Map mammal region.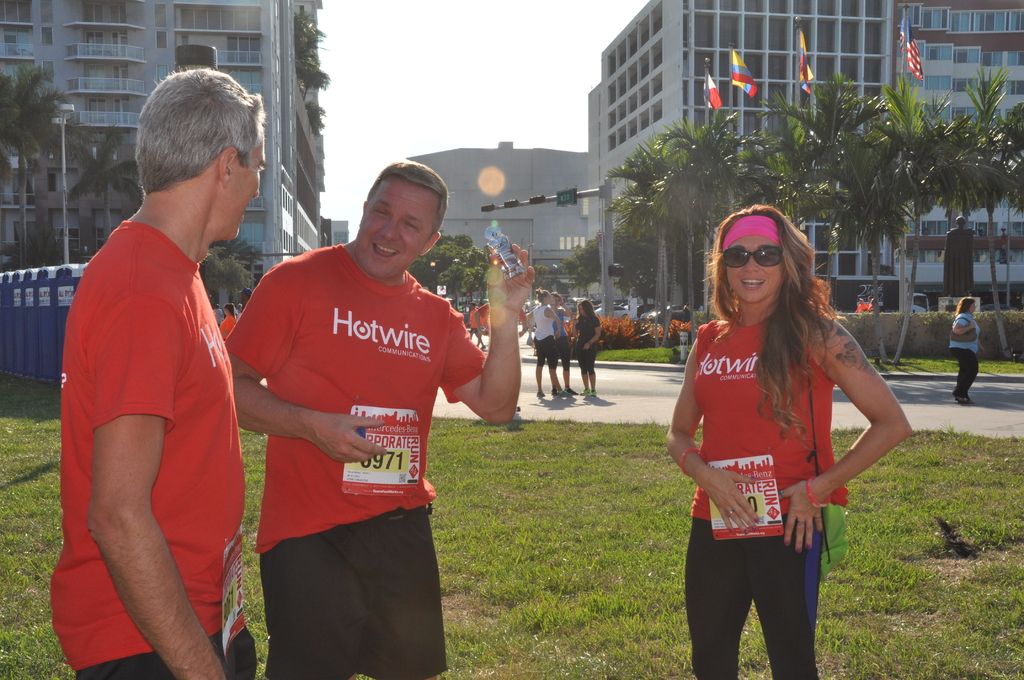
Mapped to [946,215,977,298].
